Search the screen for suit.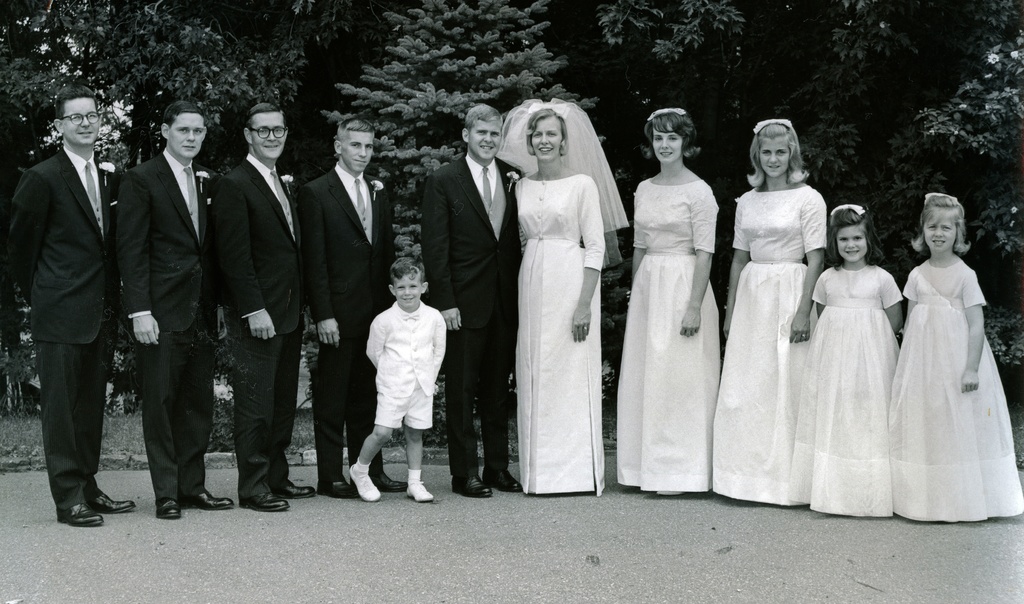
Found at (x1=120, y1=155, x2=223, y2=505).
